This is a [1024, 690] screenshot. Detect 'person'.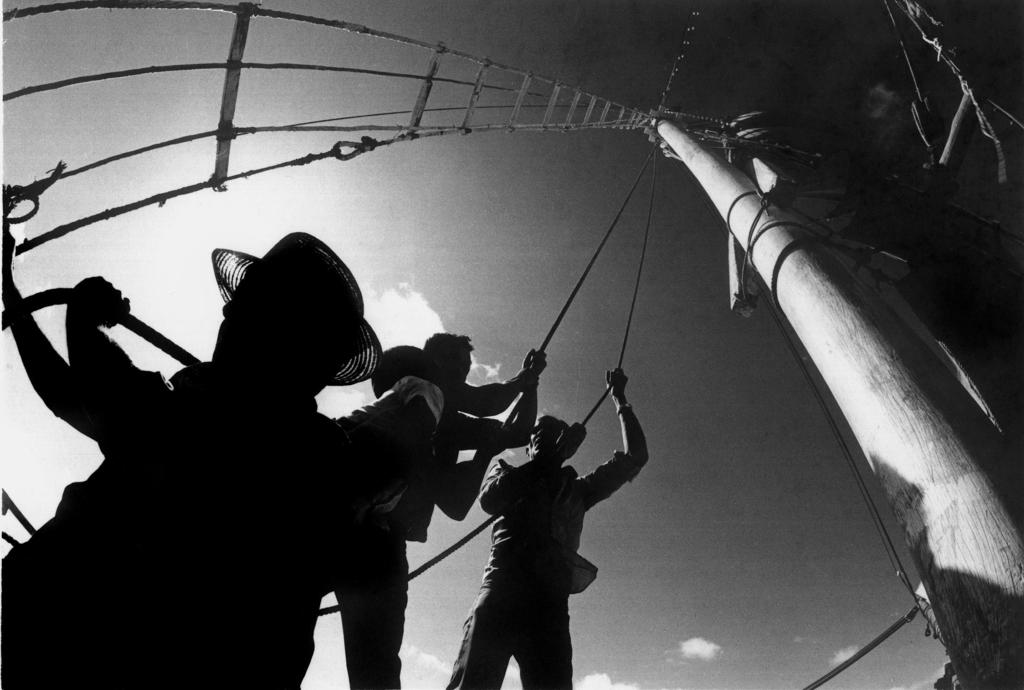
[343,328,566,570].
